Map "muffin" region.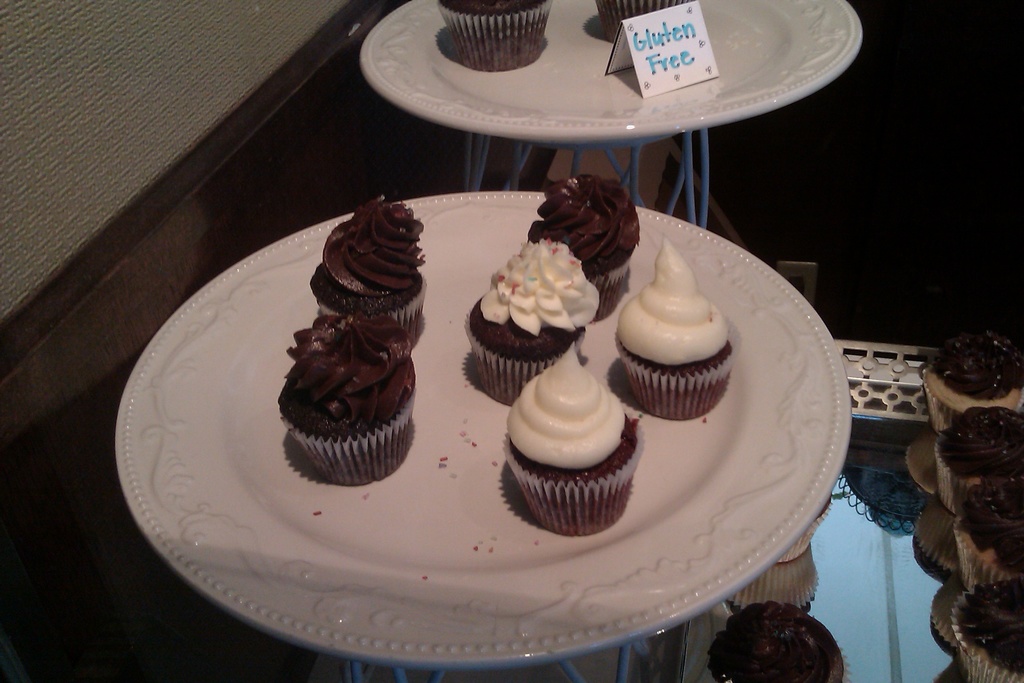
Mapped to bbox=(774, 493, 834, 563).
